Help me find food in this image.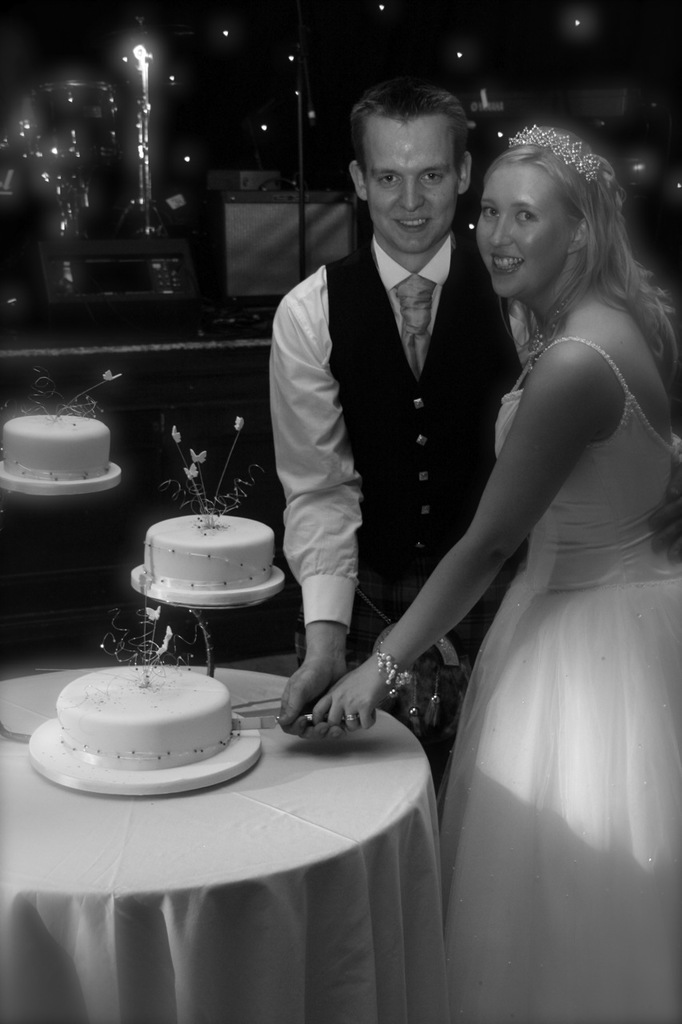
Found it: left=0, top=413, right=114, bottom=482.
